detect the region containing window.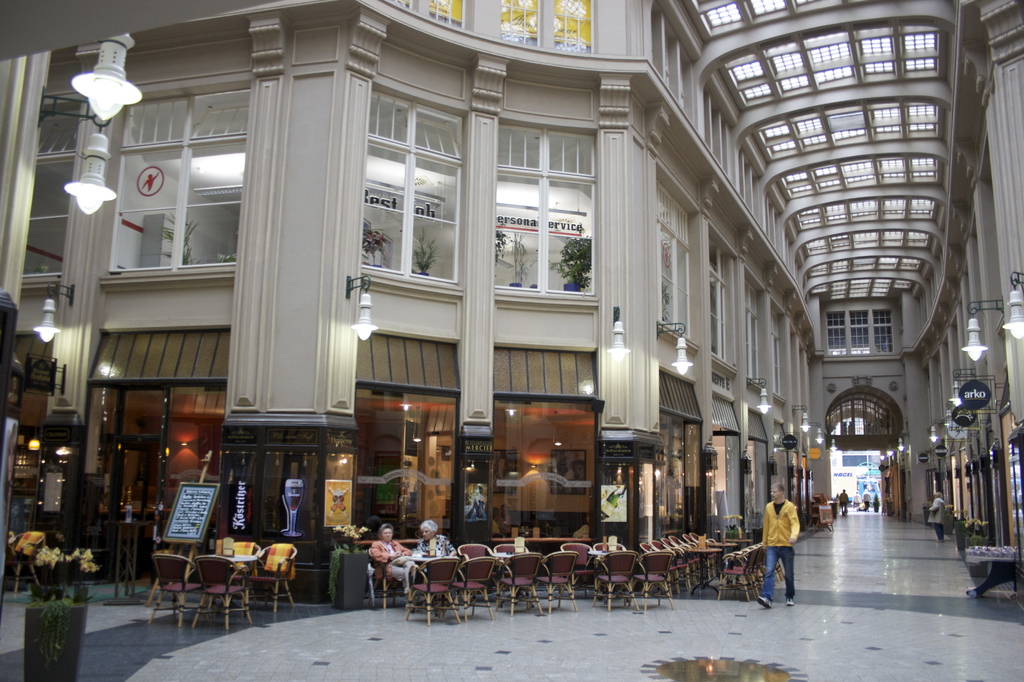
left=803, top=250, right=925, bottom=284.
